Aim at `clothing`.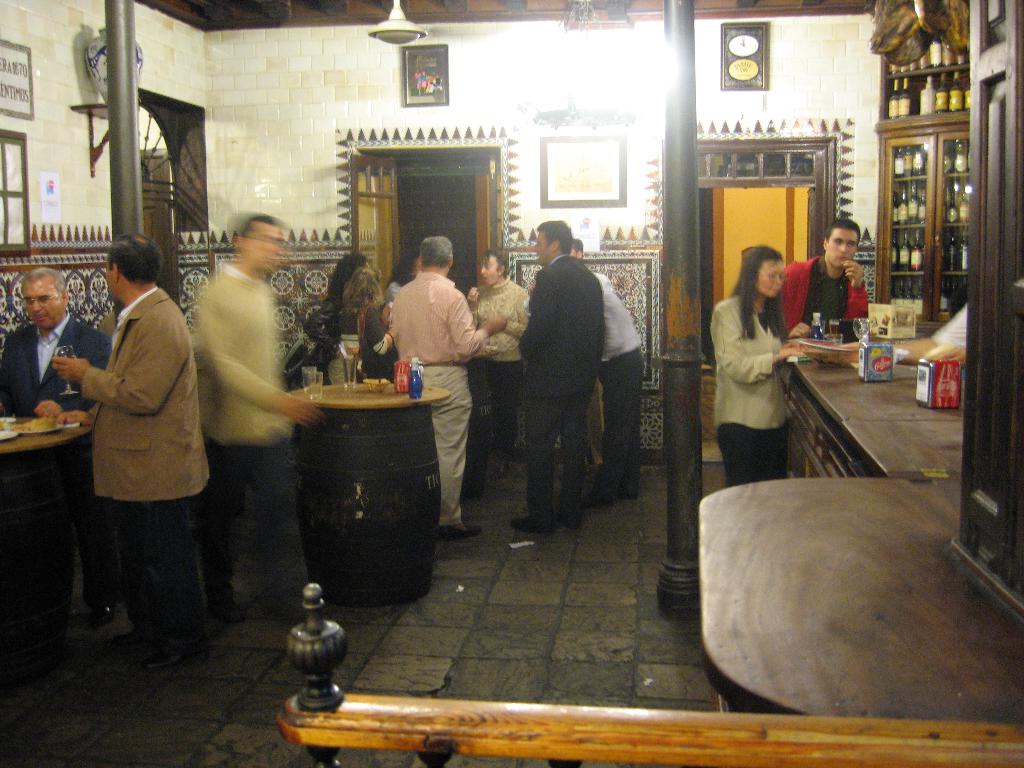
Aimed at (4, 322, 115, 425).
